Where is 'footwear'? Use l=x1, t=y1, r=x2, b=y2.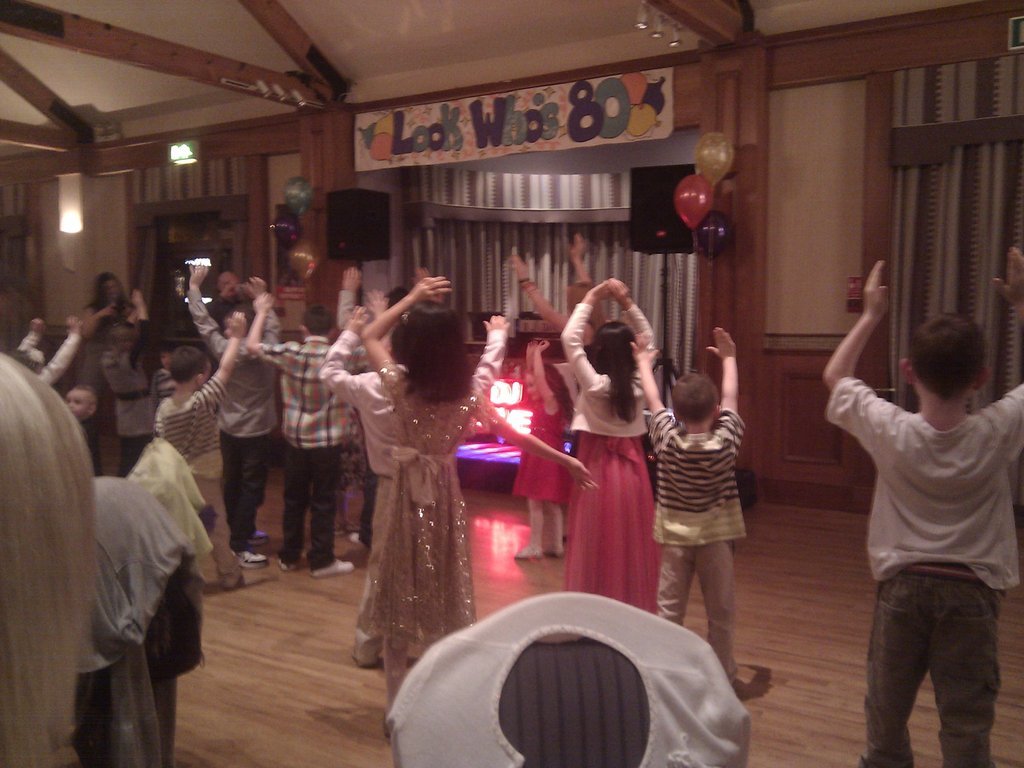
l=310, t=556, r=357, b=578.
